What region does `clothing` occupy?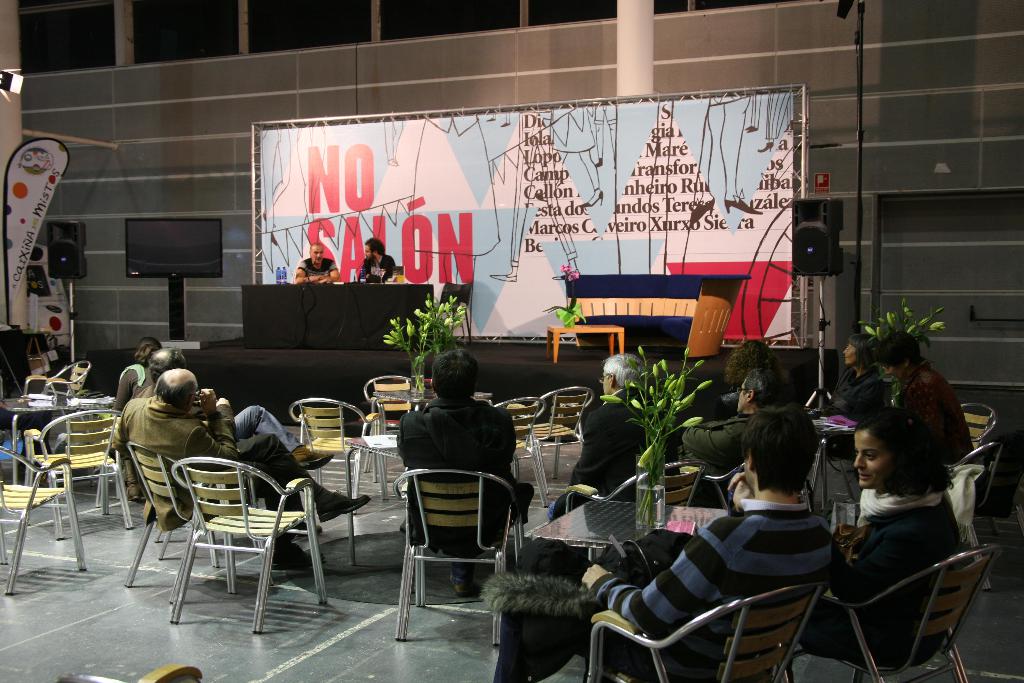
[140,384,307,455].
